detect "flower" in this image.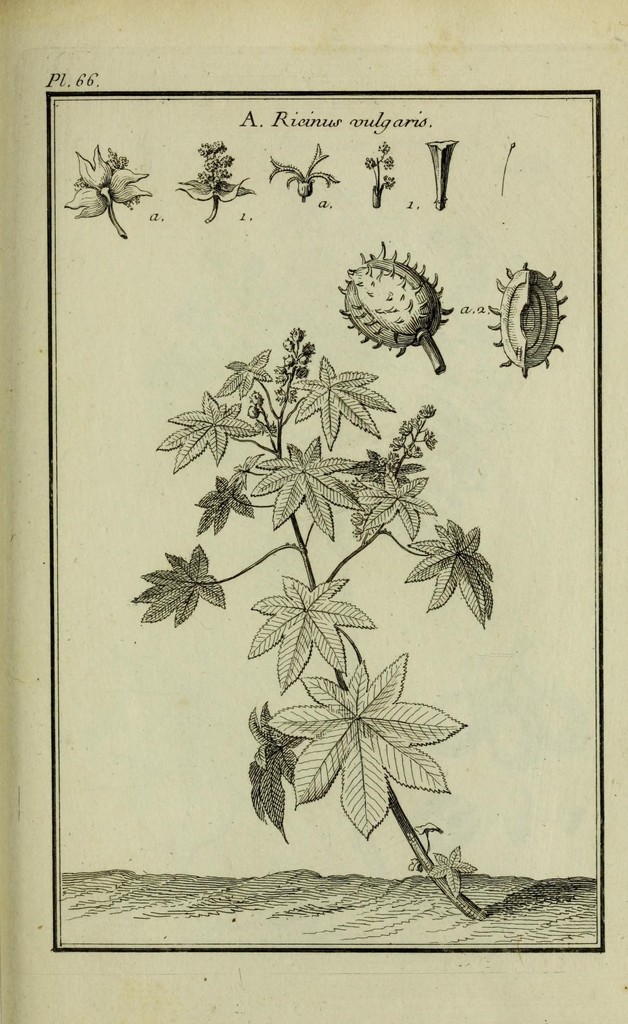
Detection: bbox=(284, 350, 390, 457).
